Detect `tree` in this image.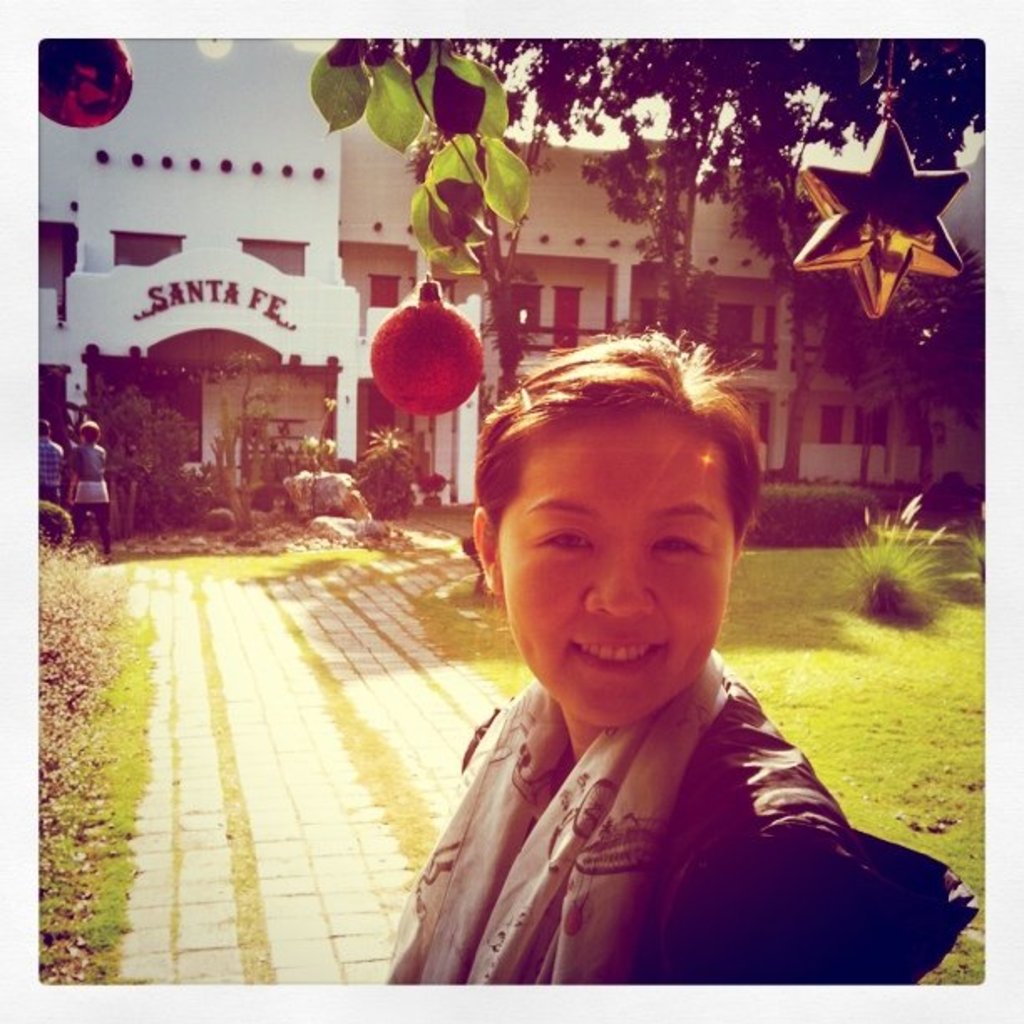
Detection: <bbox>284, 0, 1019, 291</bbox>.
